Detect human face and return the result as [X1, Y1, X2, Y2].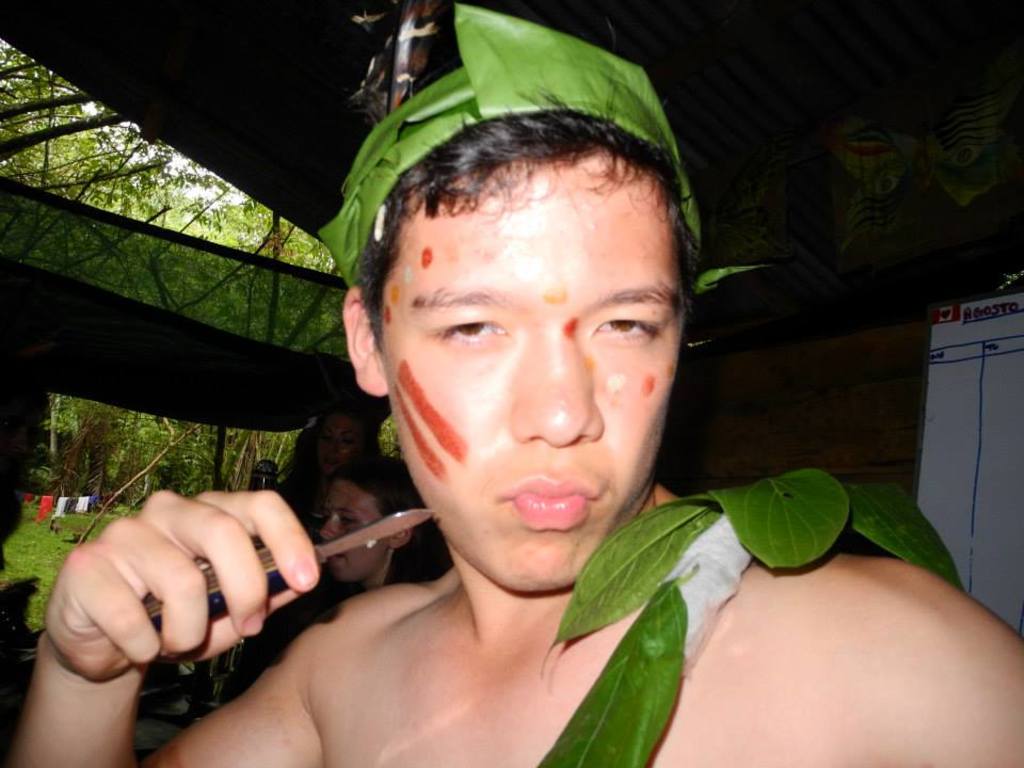
[313, 416, 356, 480].
